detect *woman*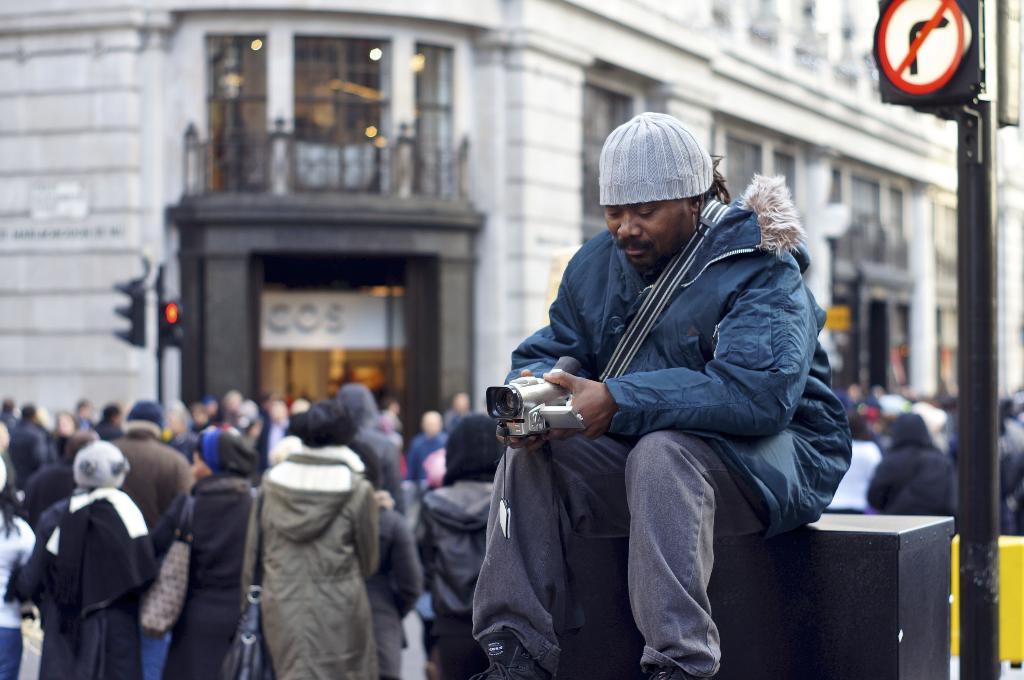
x1=0 y1=447 x2=36 y2=679
